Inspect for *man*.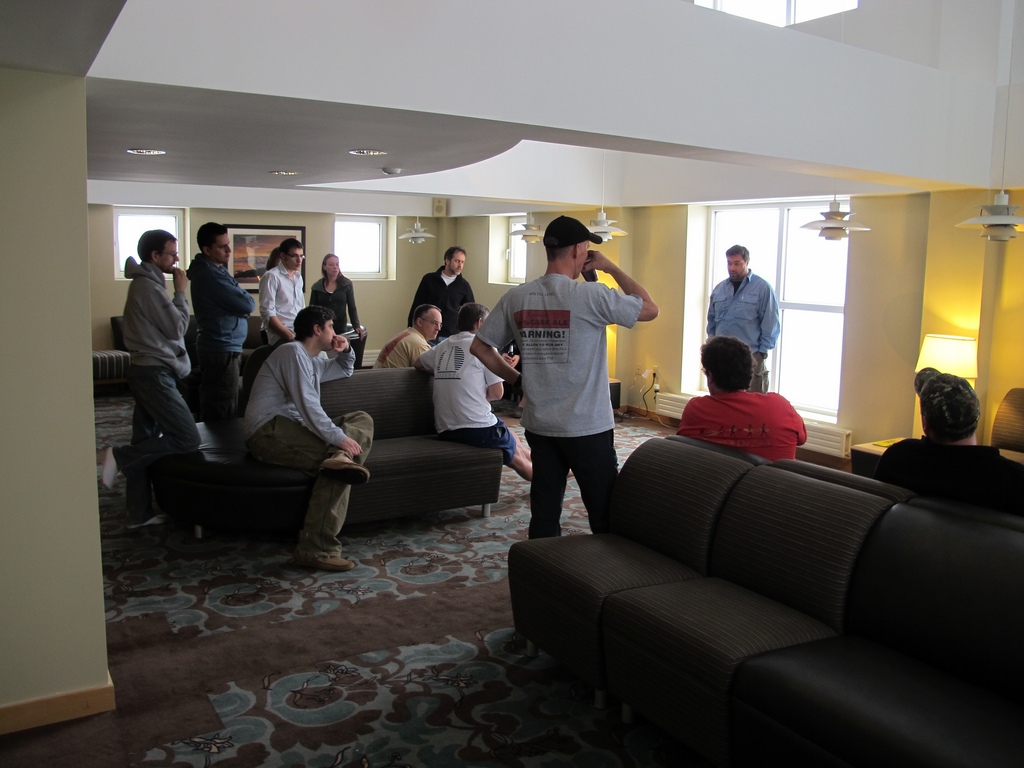
Inspection: 98, 223, 207, 536.
